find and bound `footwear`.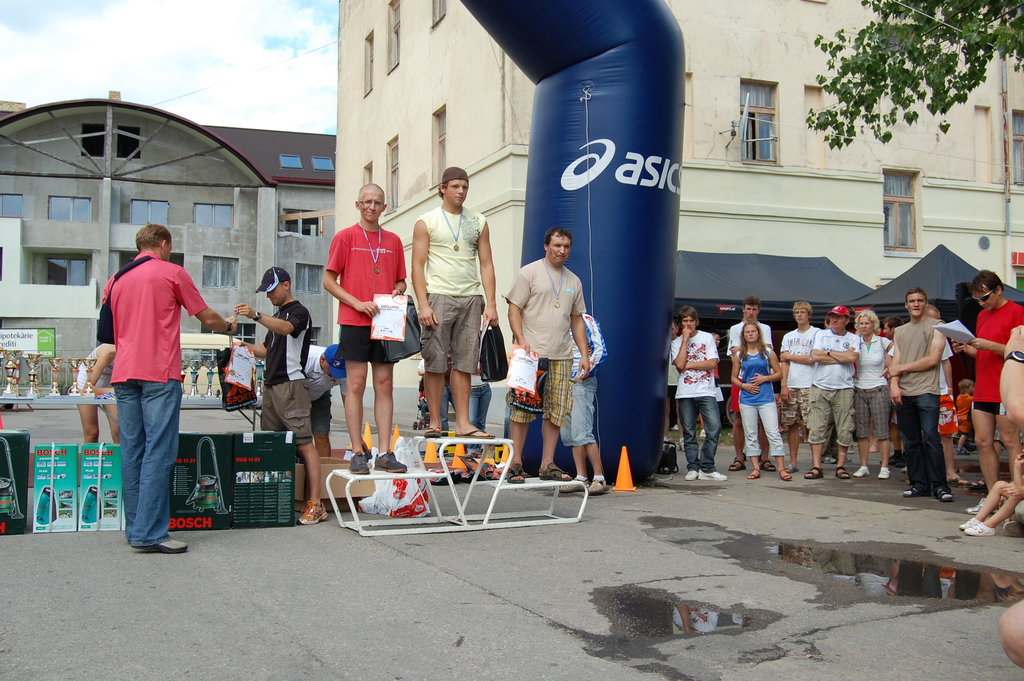
Bound: bbox(833, 464, 851, 482).
